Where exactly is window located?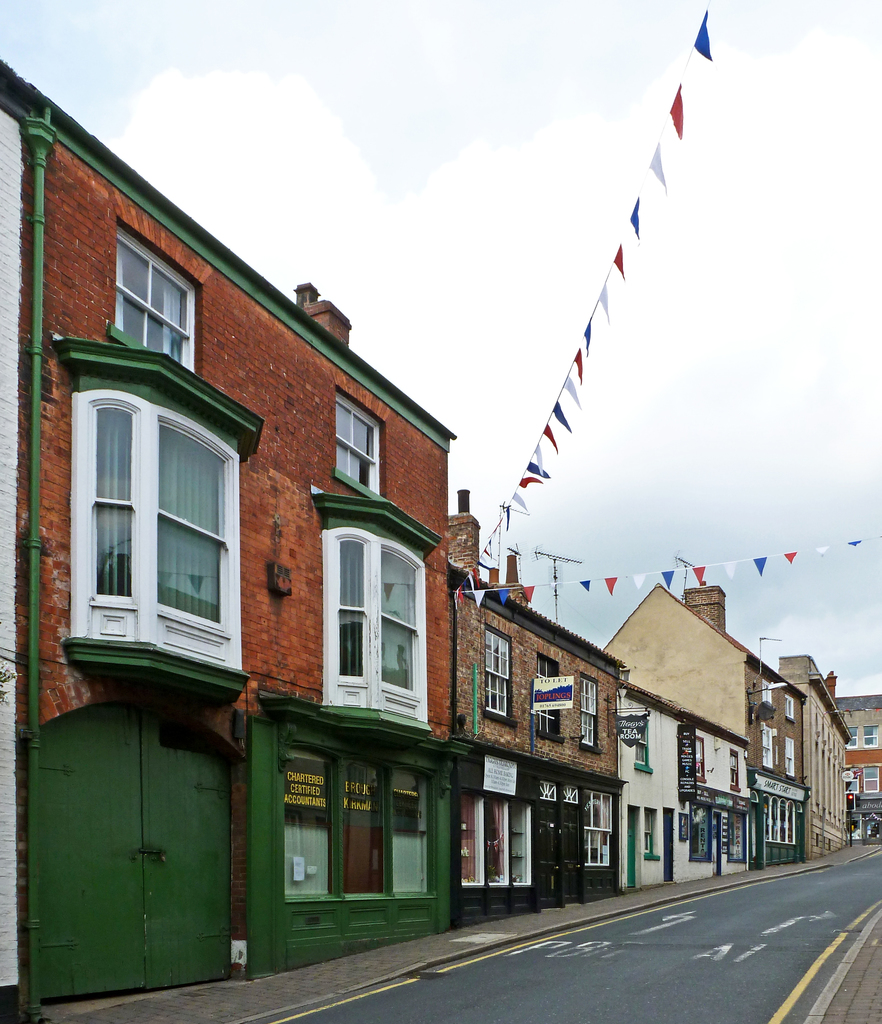
Its bounding box is x1=763, y1=721, x2=773, y2=767.
